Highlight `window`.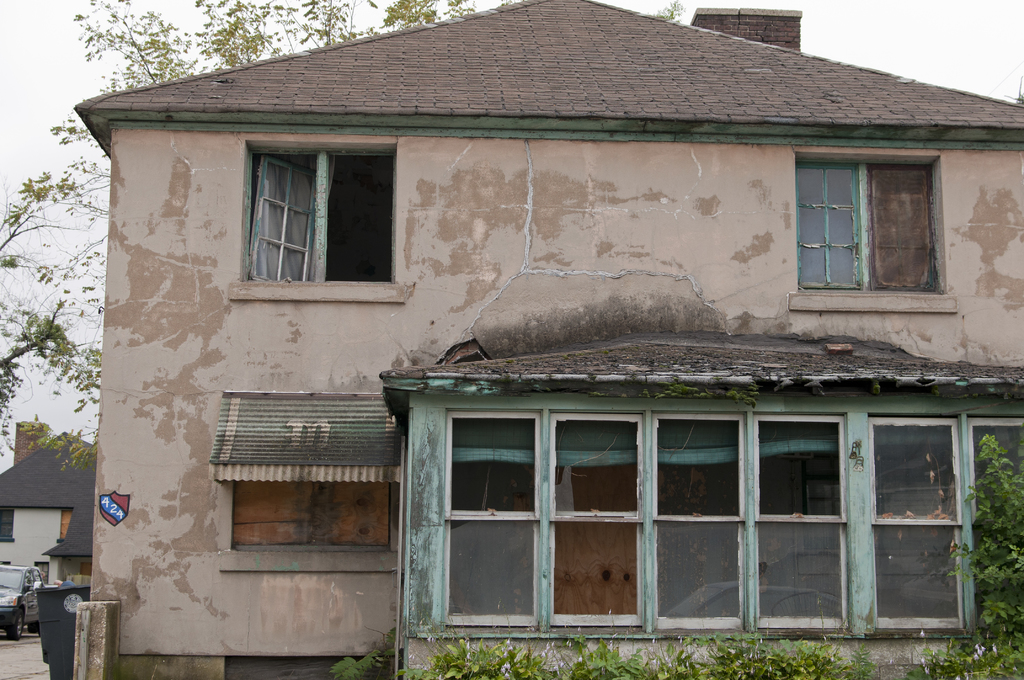
Highlighted region: (204,386,404,572).
